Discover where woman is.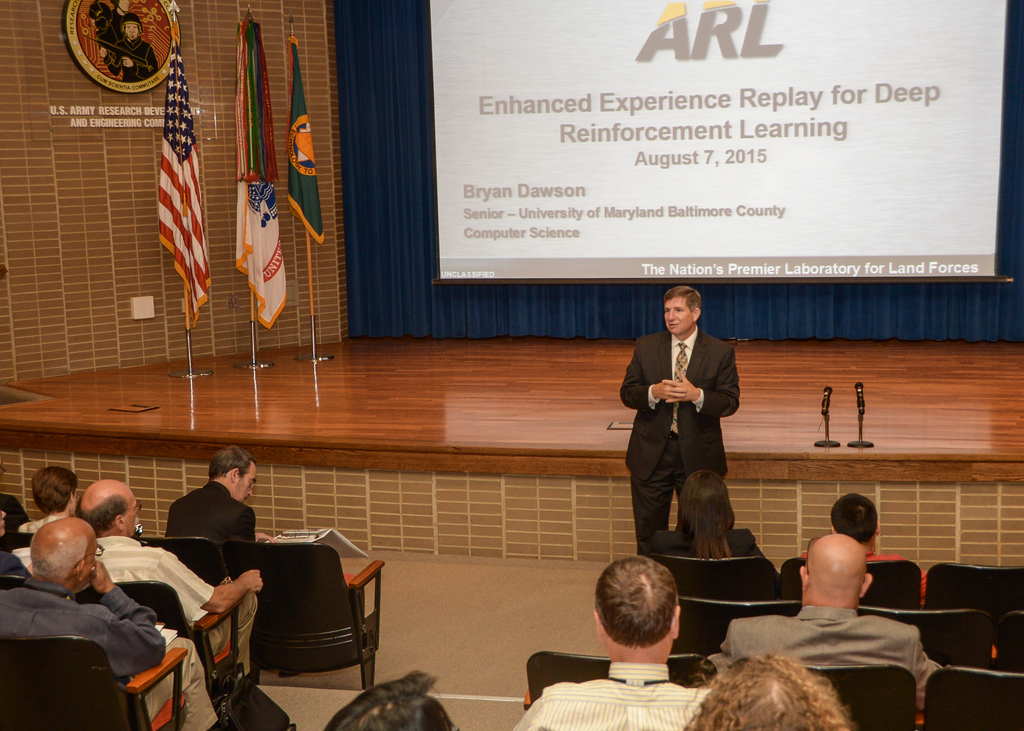
Discovered at 643 465 775 565.
